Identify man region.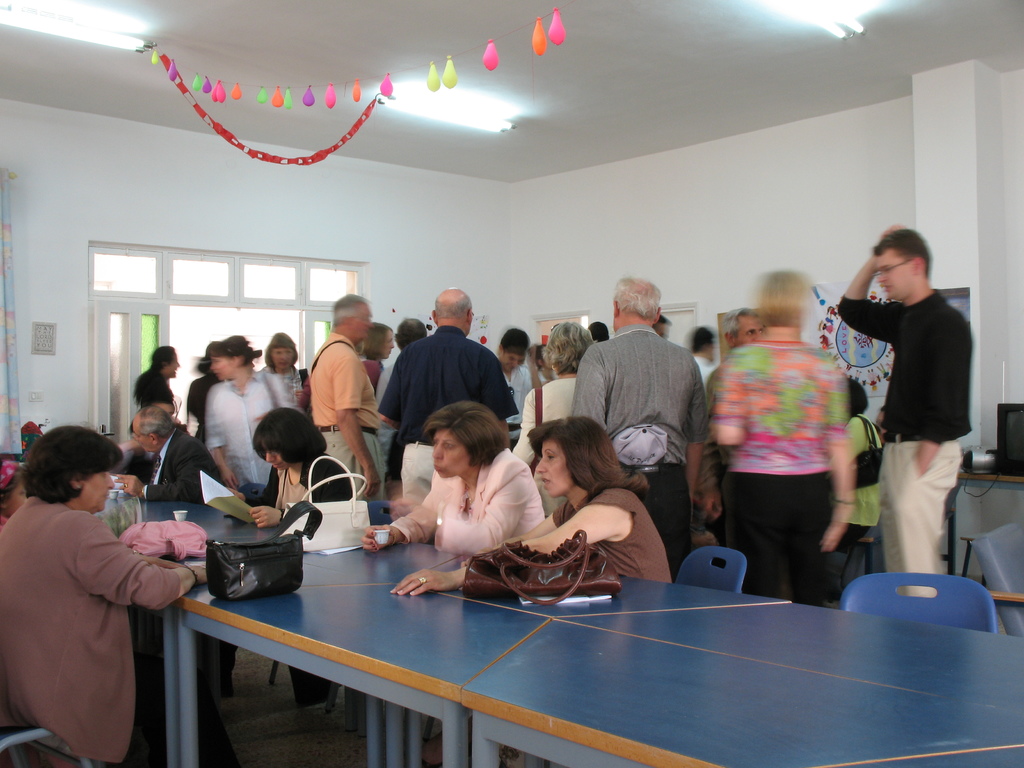
Region: [834,227,973,600].
